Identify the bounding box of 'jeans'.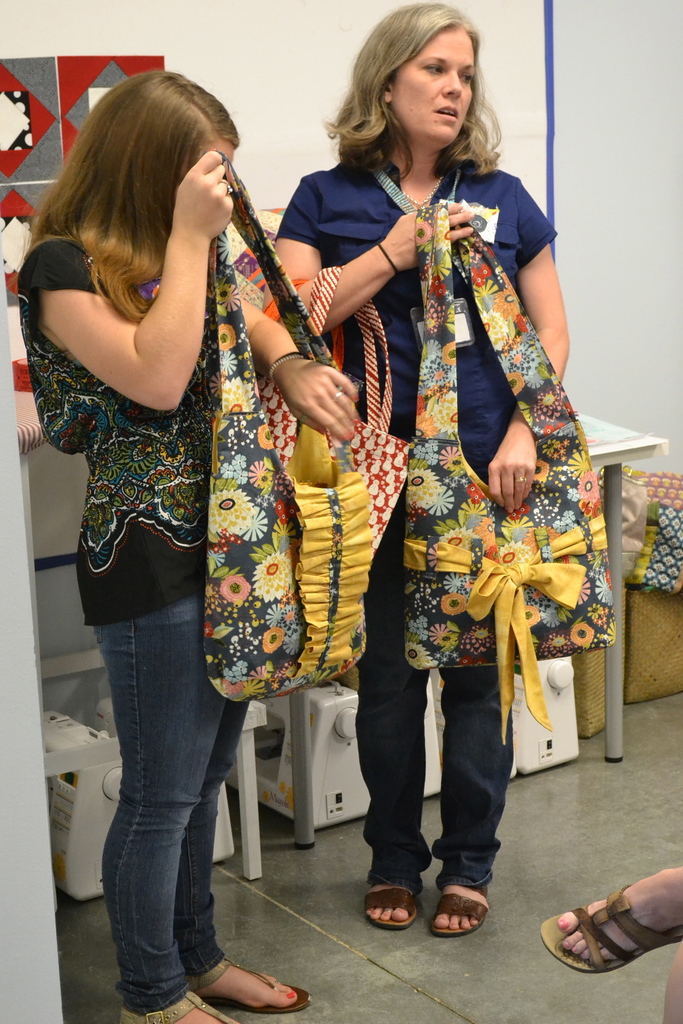
x1=76, y1=556, x2=276, y2=1023.
